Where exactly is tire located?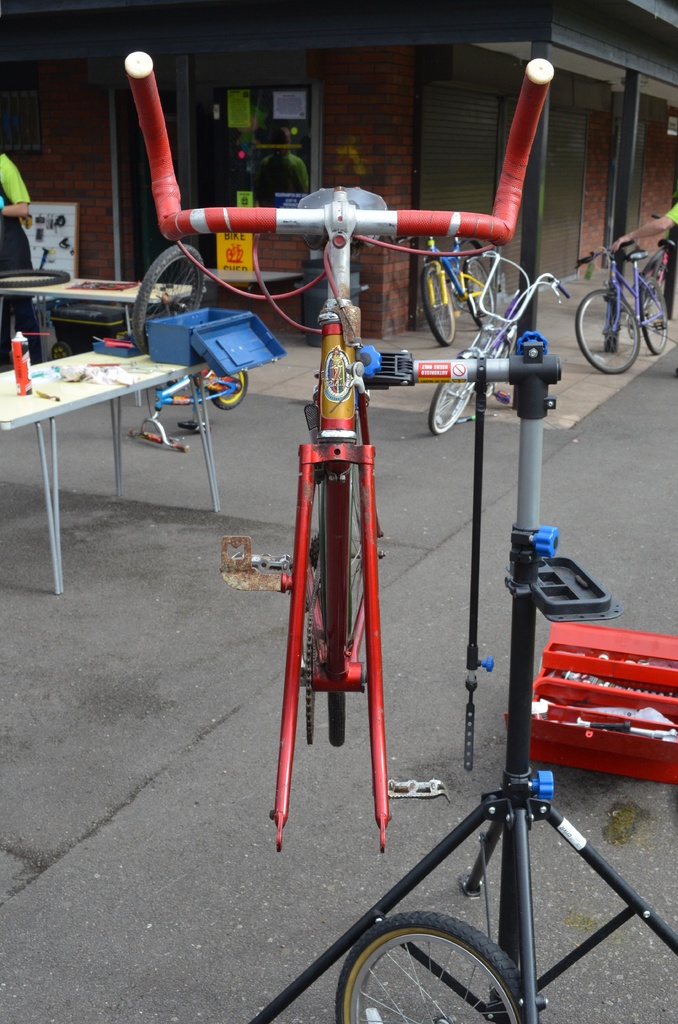
Its bounding box is select_region(210, 365, 252, 410).
